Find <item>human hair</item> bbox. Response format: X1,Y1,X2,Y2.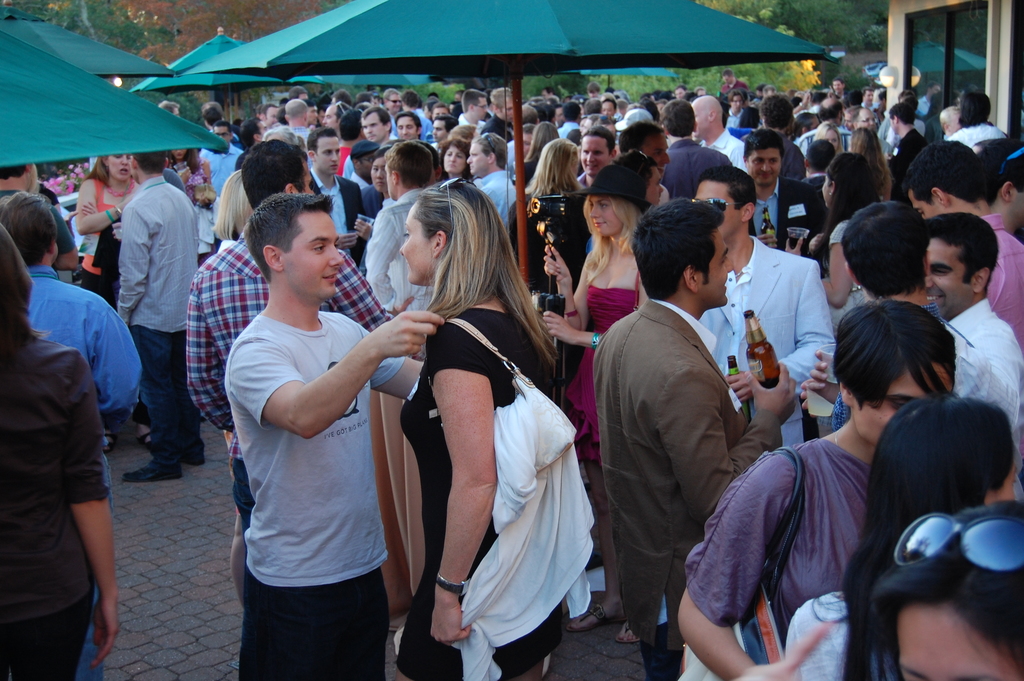
154,100,180,113.
